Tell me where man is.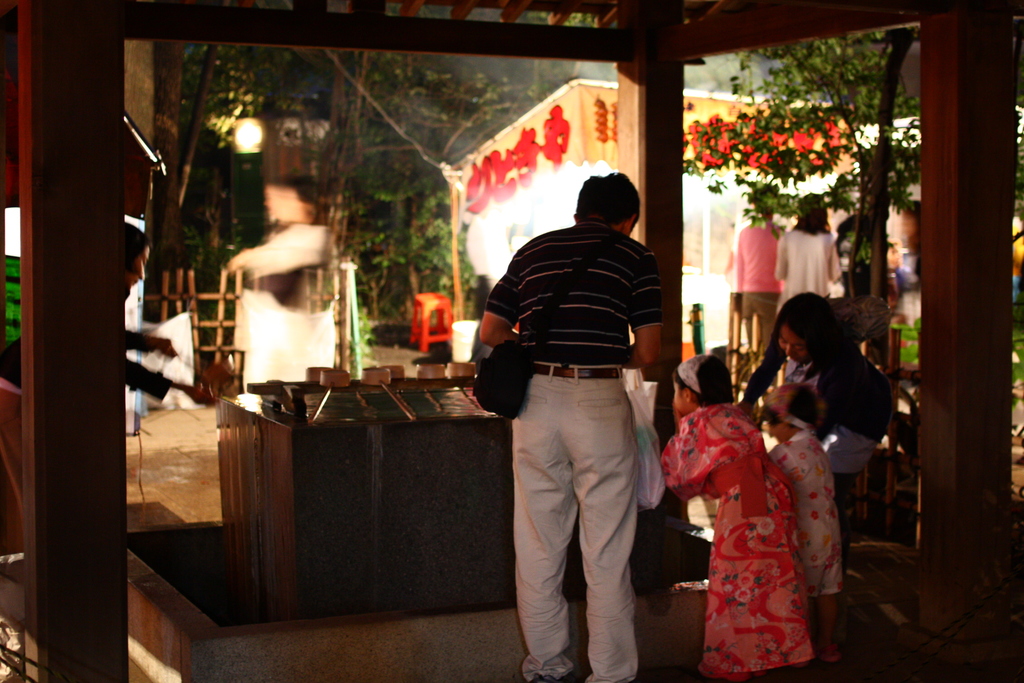
man is at <region>735, 213, 788, 366</region>.
